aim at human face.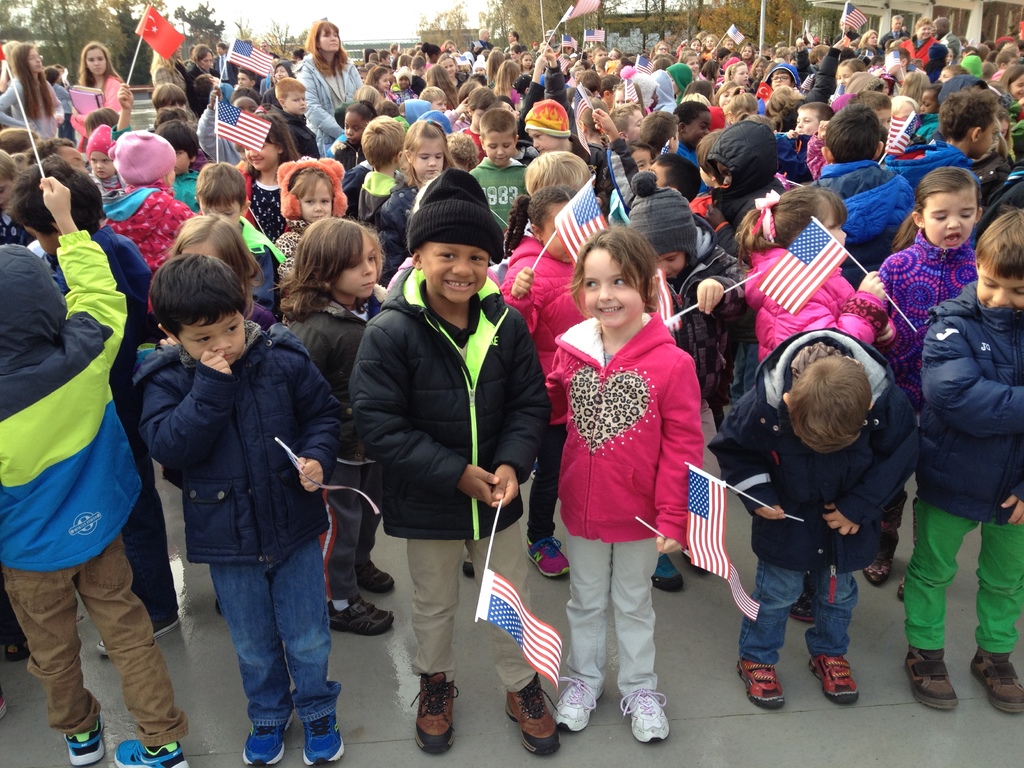
Aimed at [330, 239, 375, 301].
